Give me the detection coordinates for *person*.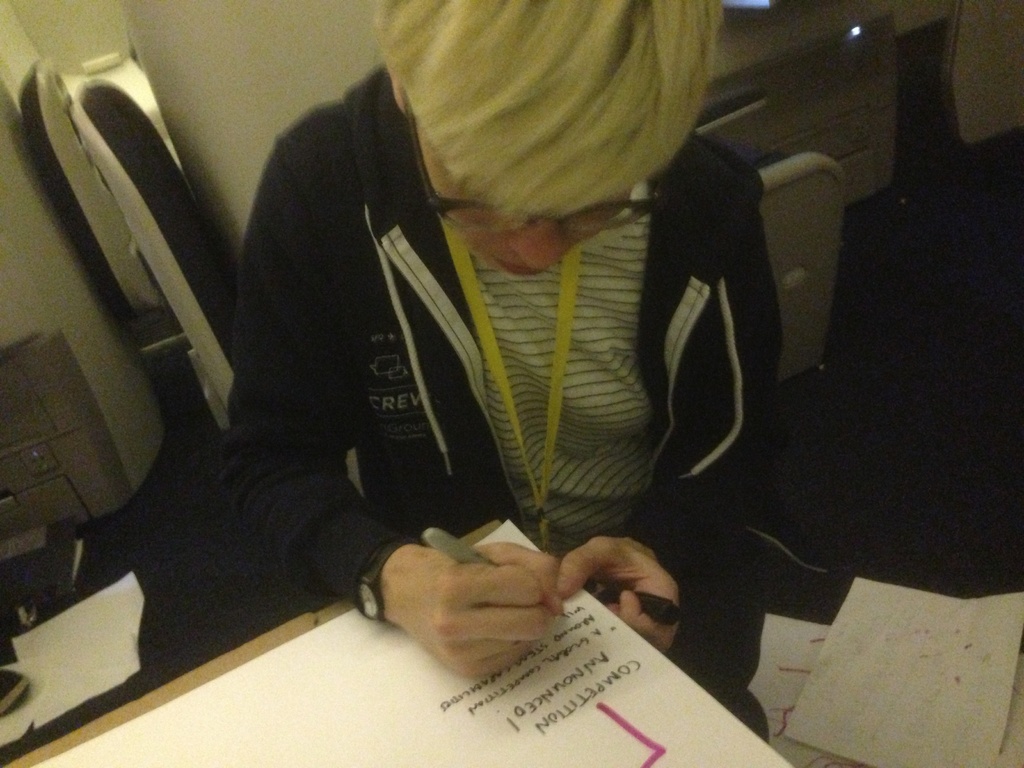
x1=223 y1=0 x2=774 y2=665.
